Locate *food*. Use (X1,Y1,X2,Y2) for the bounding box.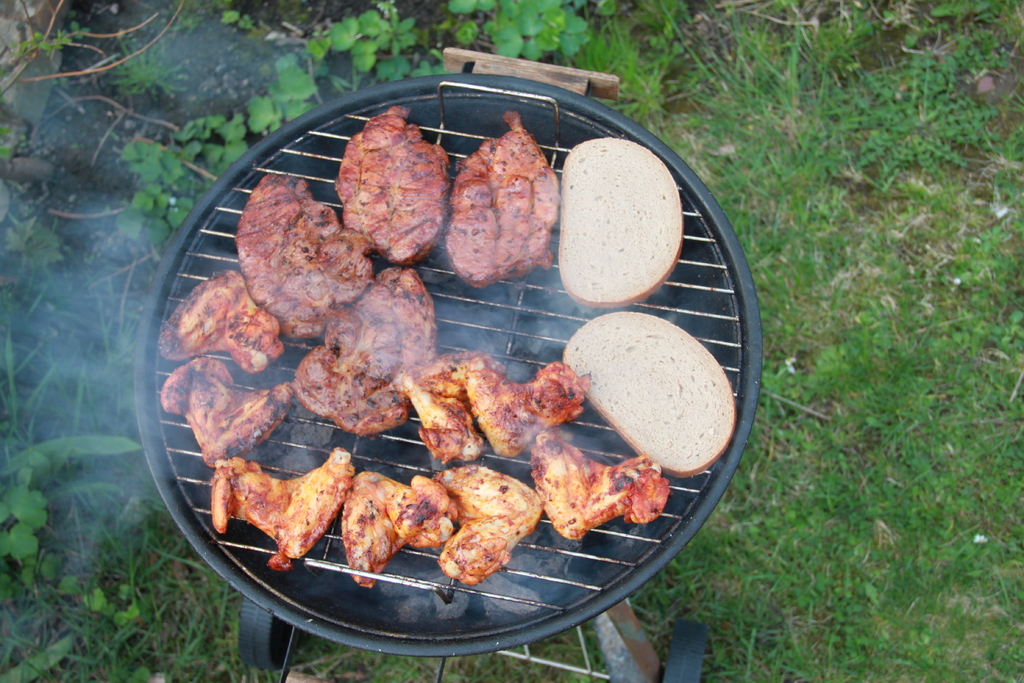
(292,268,435,434).
